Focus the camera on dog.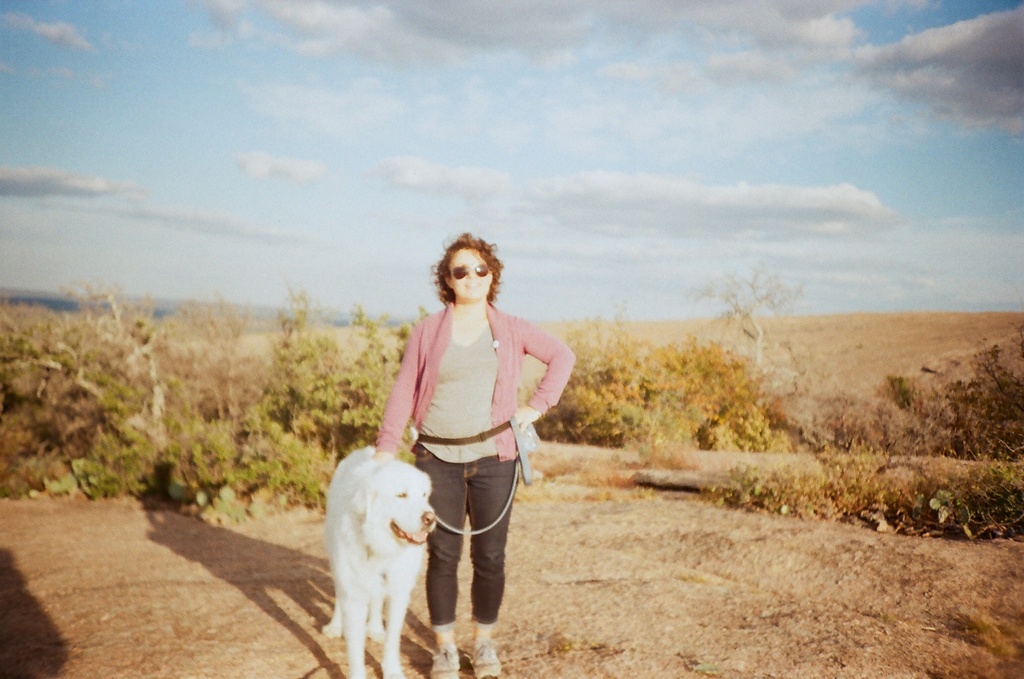
Focus region: l=321, t=440, r=443, b=678.
